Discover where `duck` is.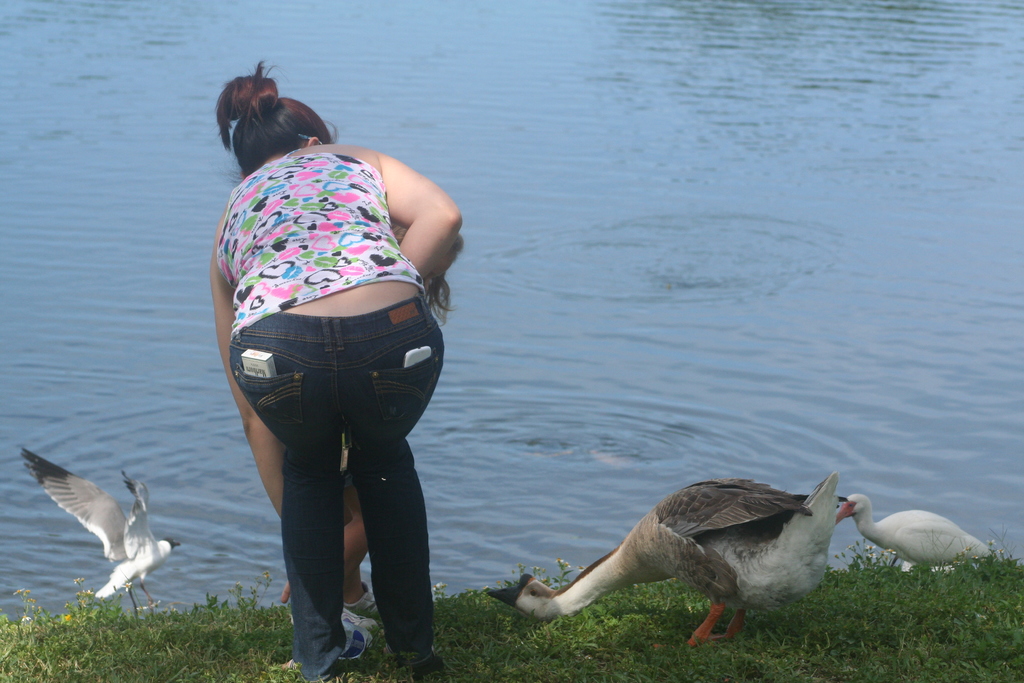
Discovered at 817:488:1000:586.
